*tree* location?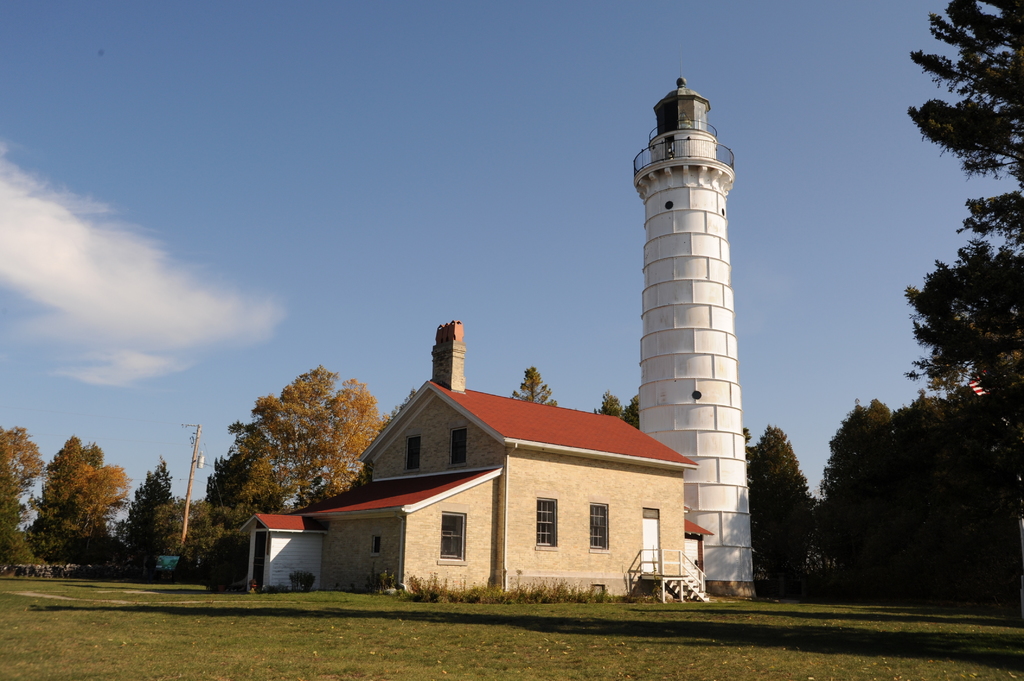
region(904, 0, 1023, 395)
